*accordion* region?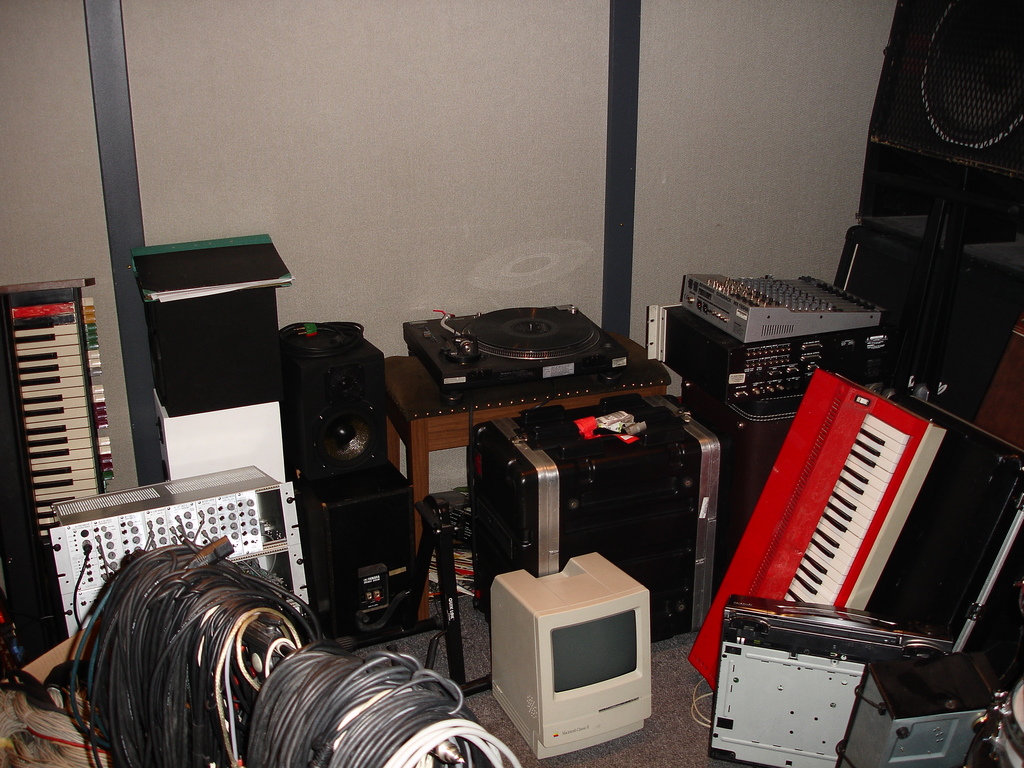
<region>664, 365, 1016, 751</region>
